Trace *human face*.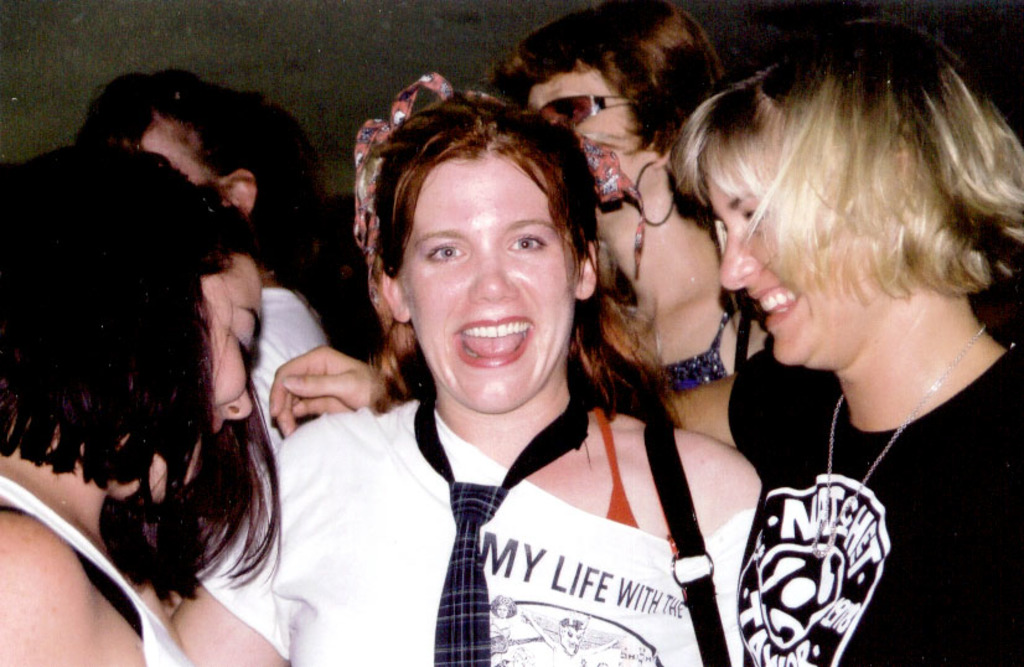
Traced to Rect(527, 62, 653, 223).
